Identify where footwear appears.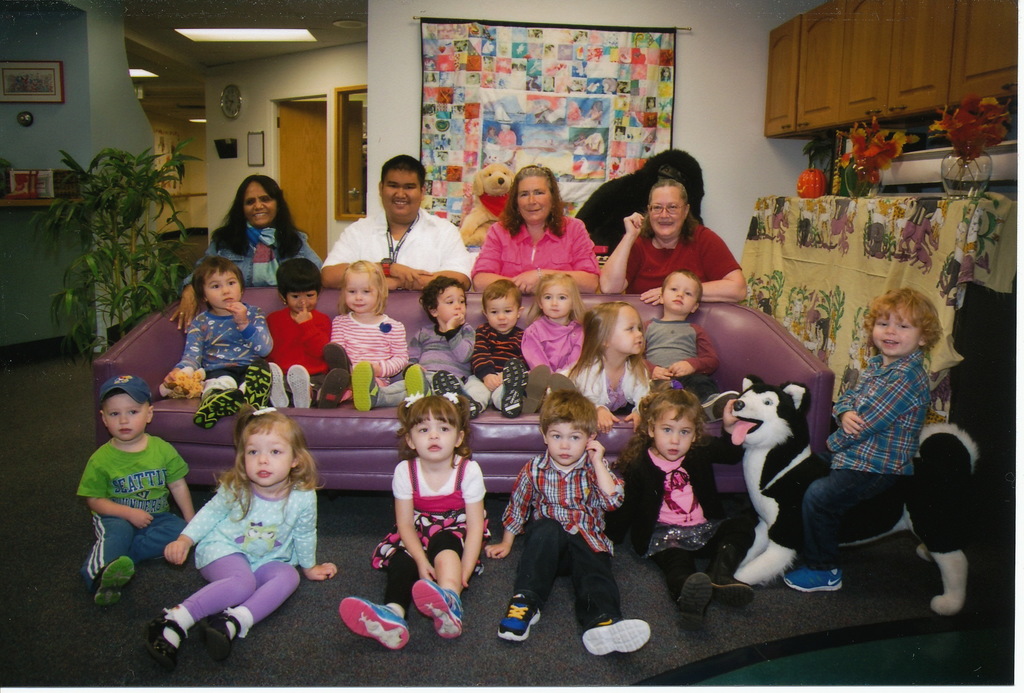
Appears at <region>403, 363, 424, 401</region>.
